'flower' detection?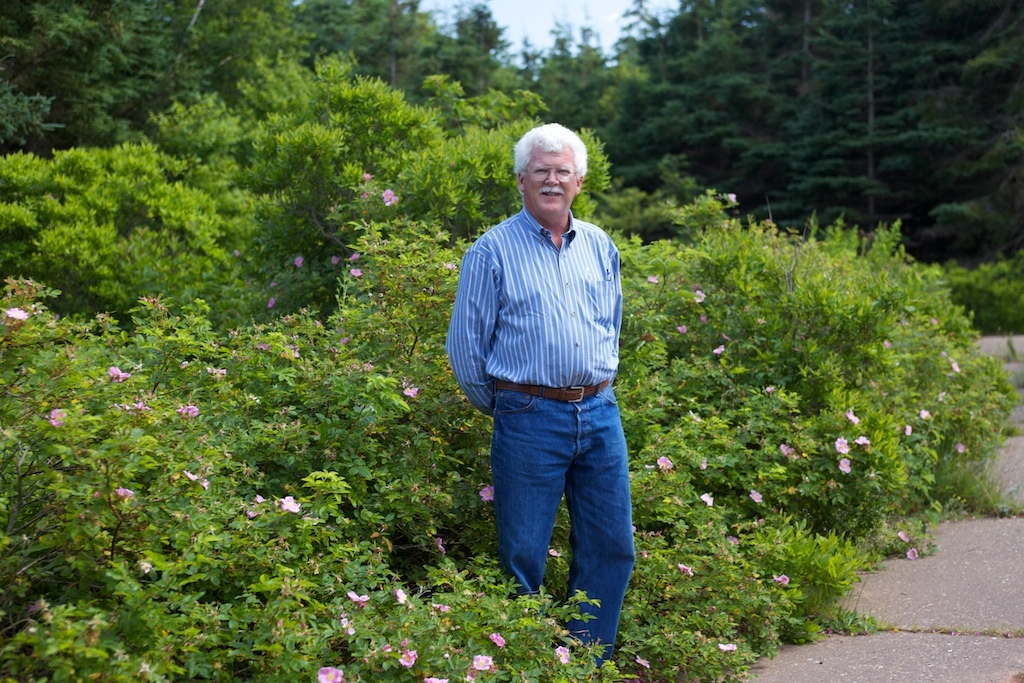
region(140, 560, 154, 572)
